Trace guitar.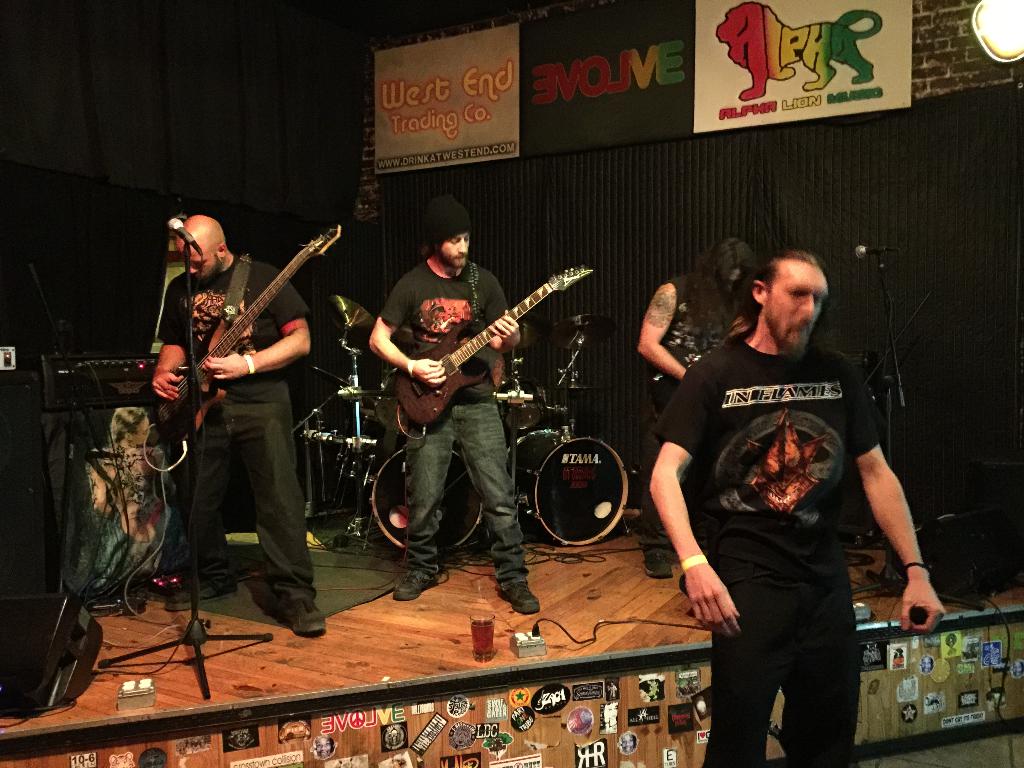
Traced to rect(146, 227, 343, 444).
